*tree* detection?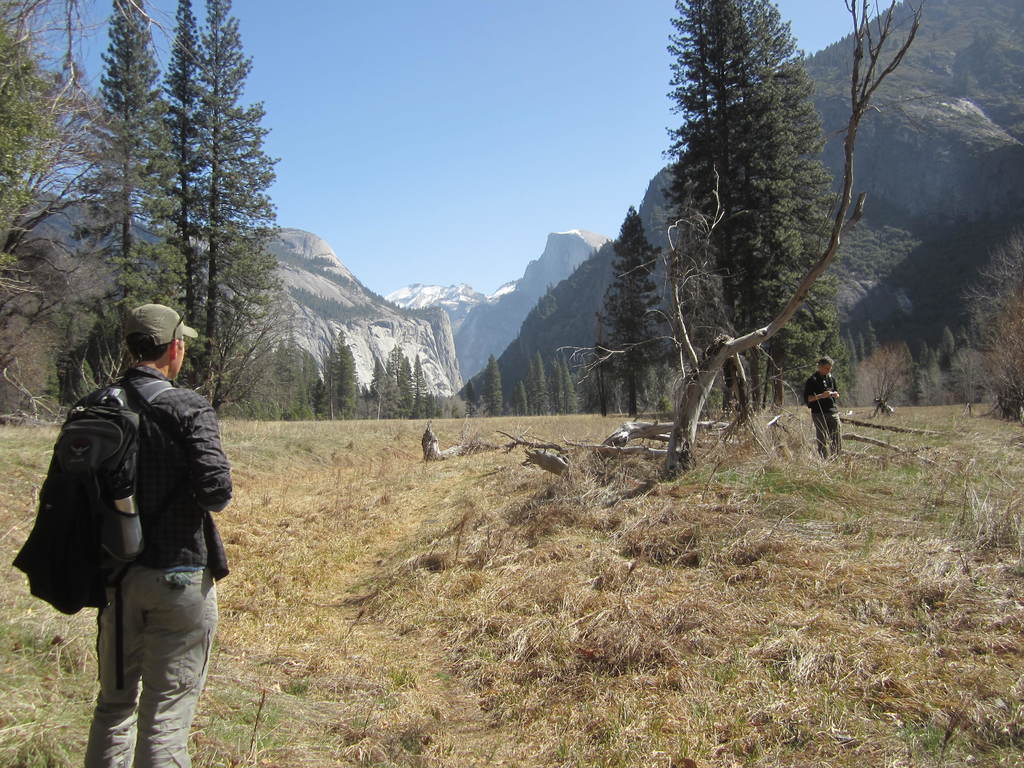
<bbox>659, 0, 844, 420</bbox>
